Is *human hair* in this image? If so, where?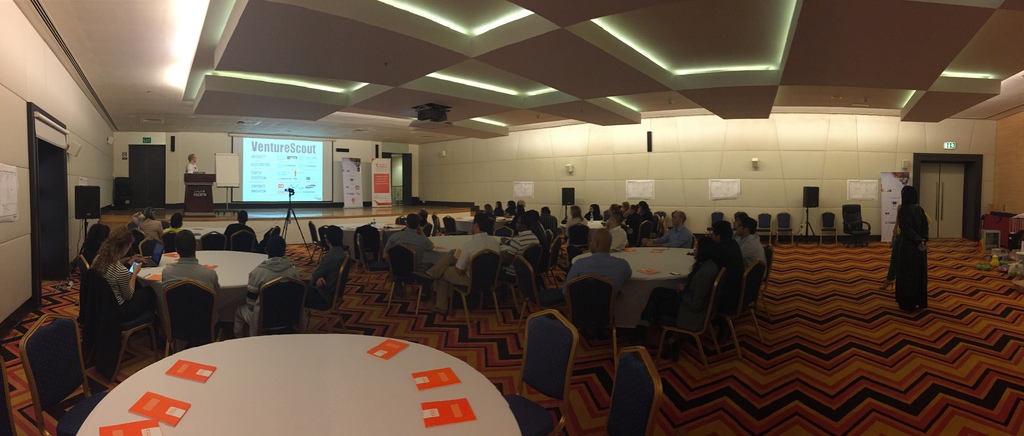
Yes, at bbox=(739, 216, 757, 235).
